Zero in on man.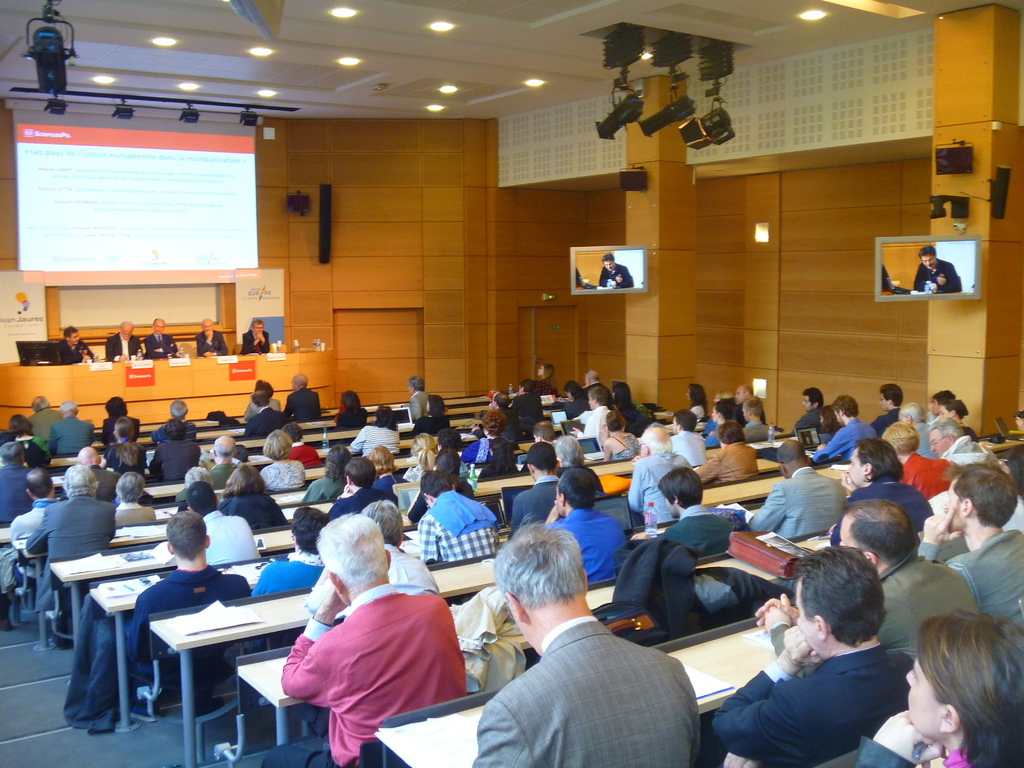
Zeroed in: <bbox>710, 545, 915, 767</bbox>.
